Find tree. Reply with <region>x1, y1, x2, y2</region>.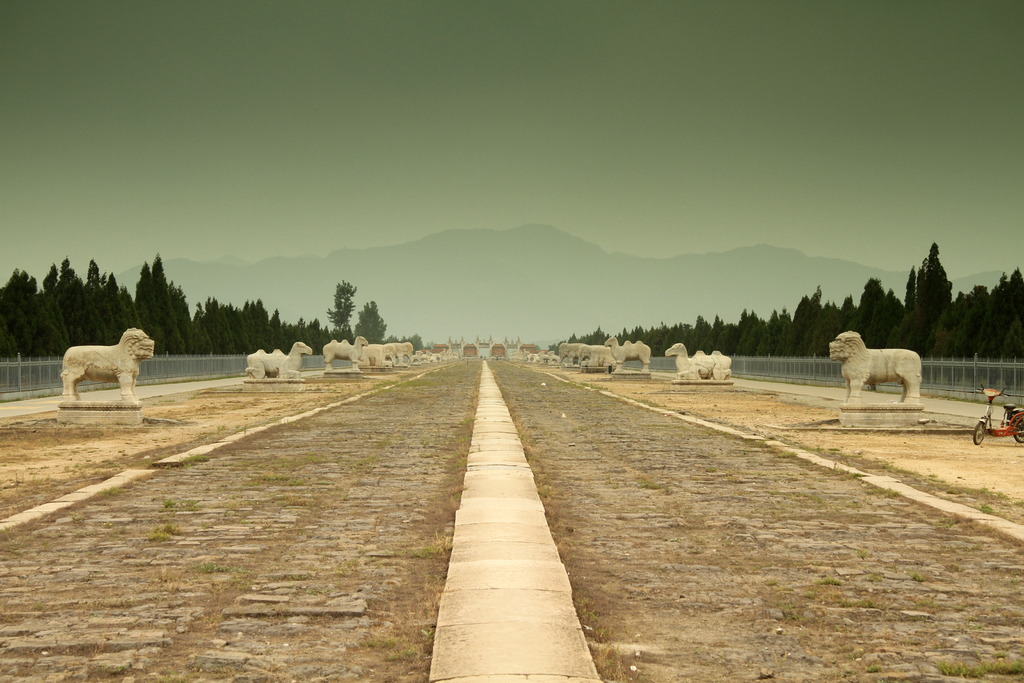
<region>199, 291, 220, 354</region>.
